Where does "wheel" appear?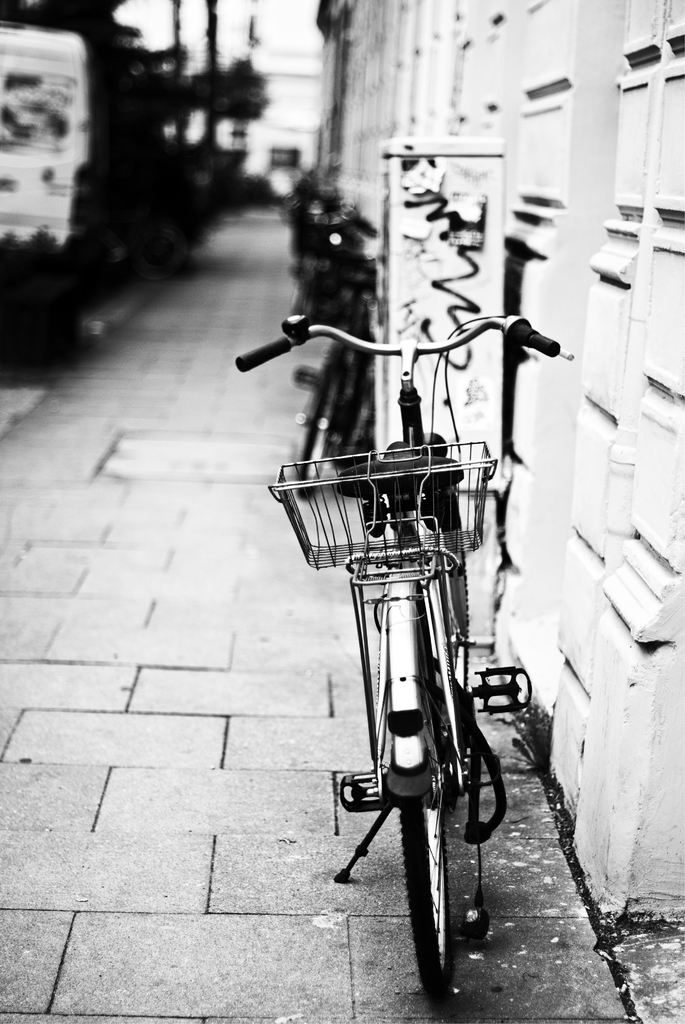
Appears at rect(295, 344, 344, 504).
